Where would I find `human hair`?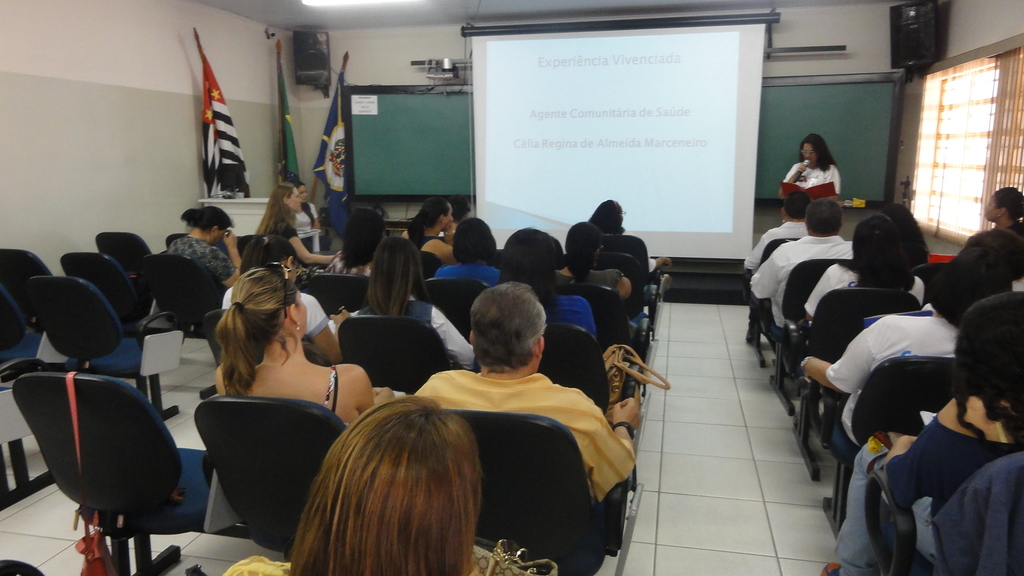
At detection(951, 291, 1023, 441).
